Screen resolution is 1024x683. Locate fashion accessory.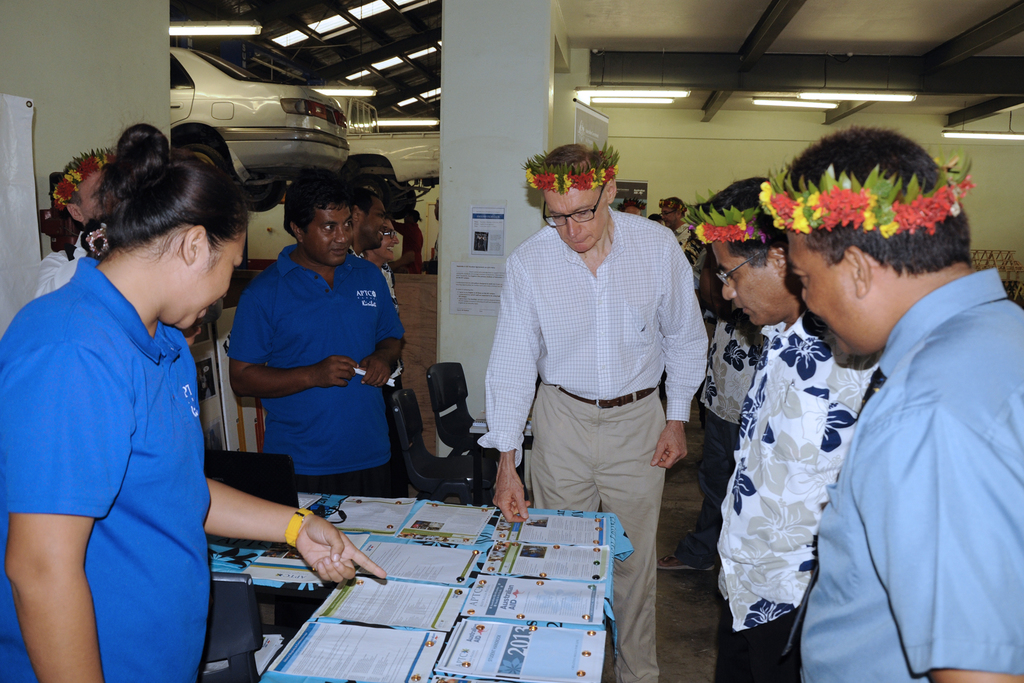
crop(525, 143, 617, 193).
